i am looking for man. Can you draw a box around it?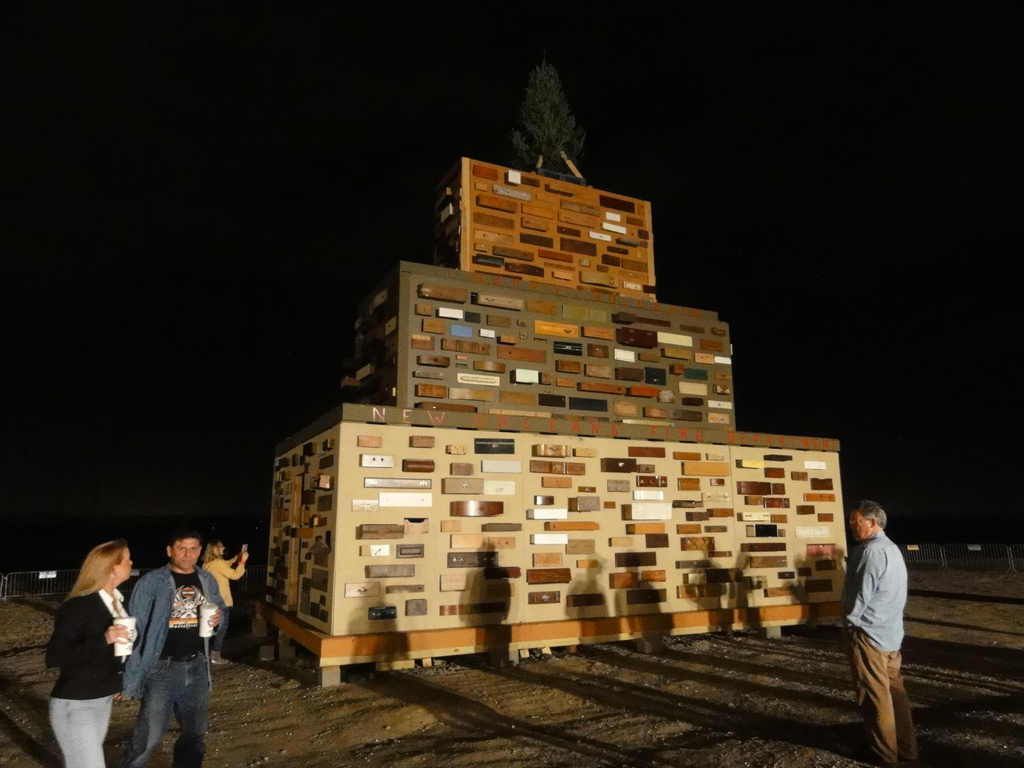
Sure, the bounding box is x1=125, y1=532, x2=232, y2=767.
